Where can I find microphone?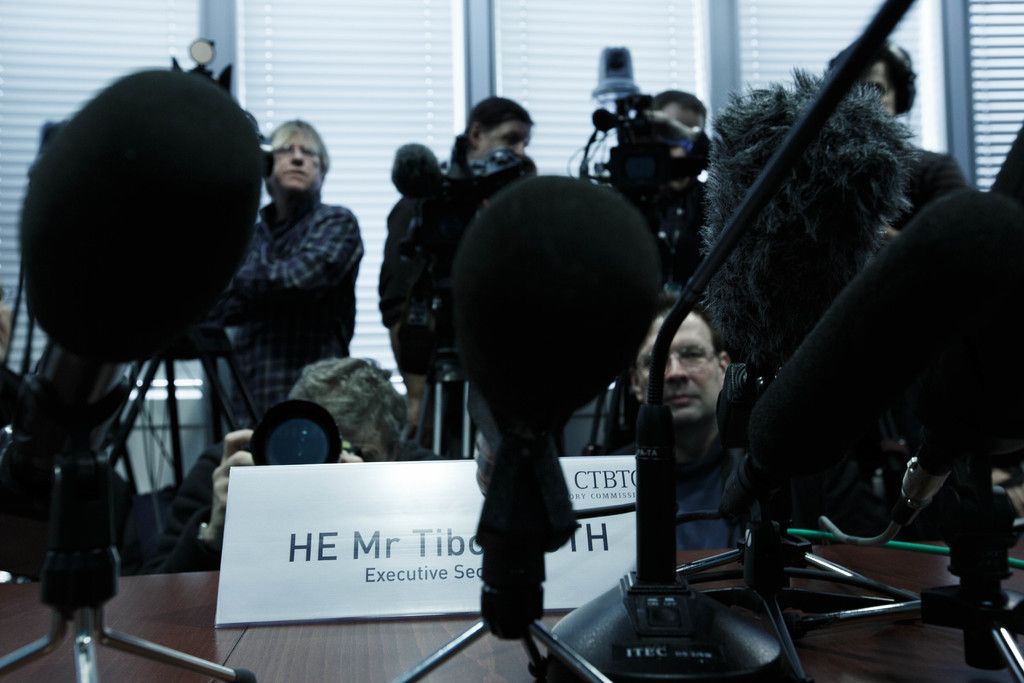
You can find it at [10,64,278,593].
